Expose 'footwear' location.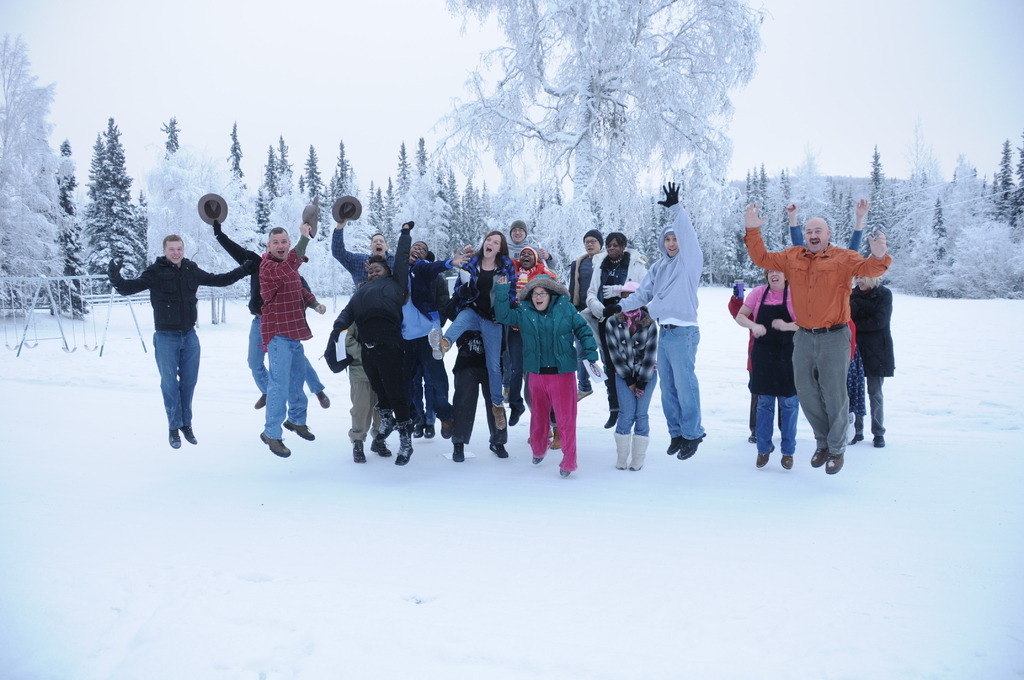
Exposed at [x1=874, y1=435, x2=884, y2=447].
